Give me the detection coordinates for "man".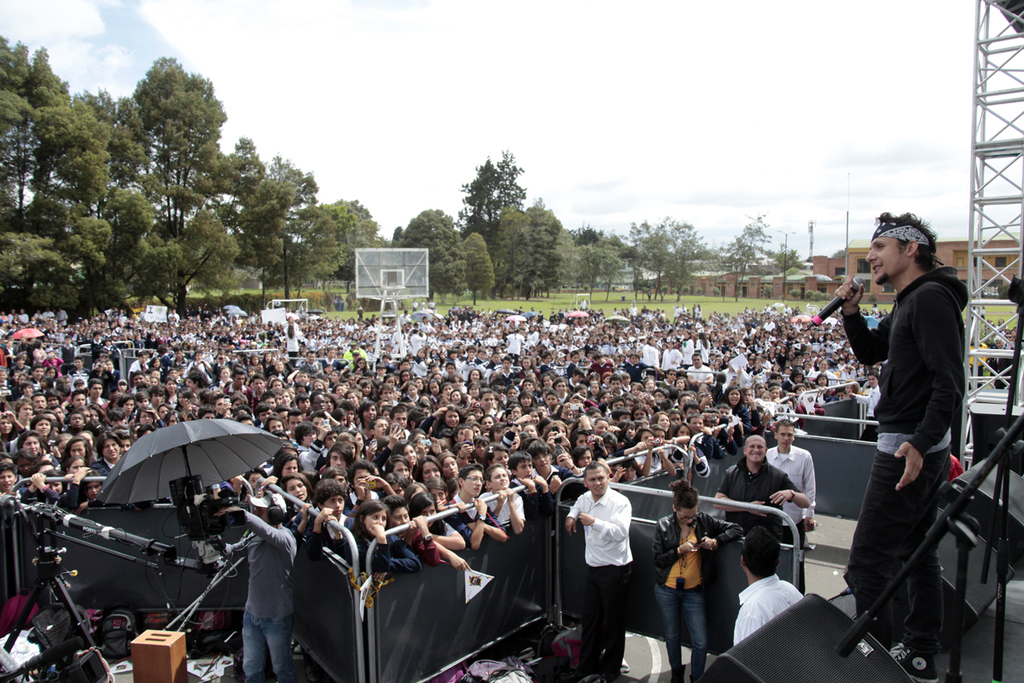
locate(234, 497, 293, 682).
